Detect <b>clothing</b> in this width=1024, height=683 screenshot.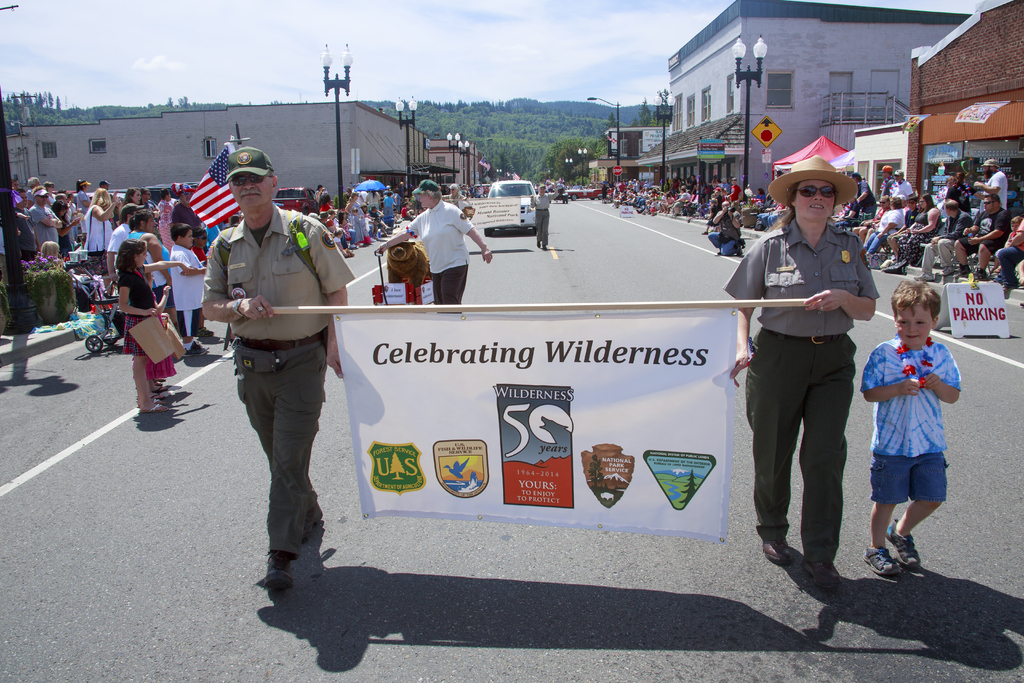
Detection: <bbox>710, 211, 893, 583</bbox>.
